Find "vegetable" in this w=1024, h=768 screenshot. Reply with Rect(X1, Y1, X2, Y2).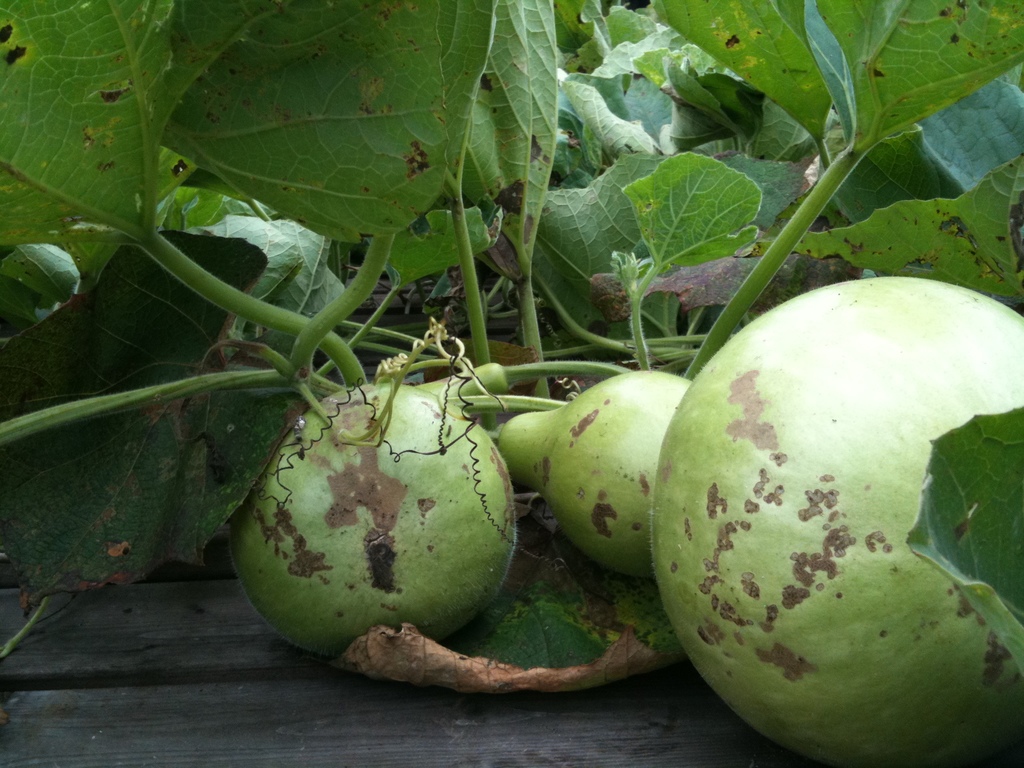
Rect(494, 372, 690, 575).
